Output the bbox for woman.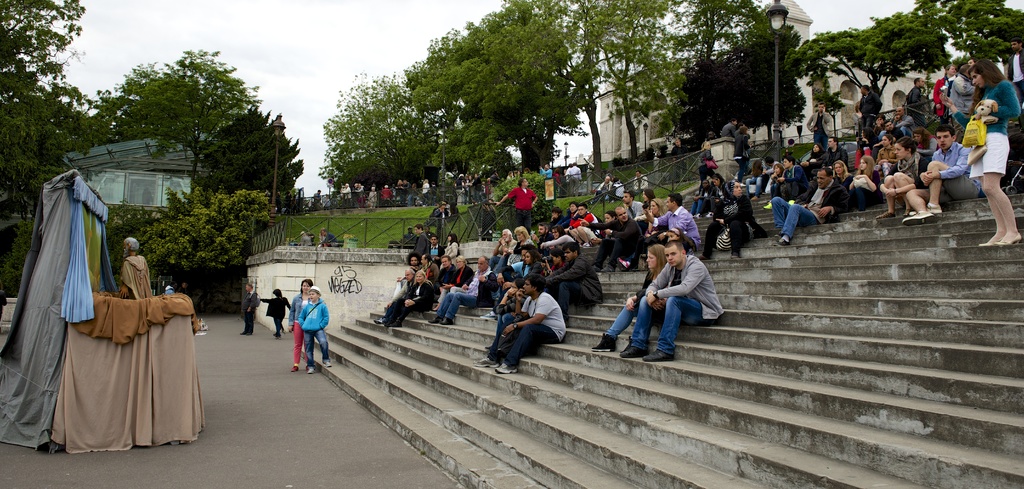
detection(801, 144, 824, 181).
